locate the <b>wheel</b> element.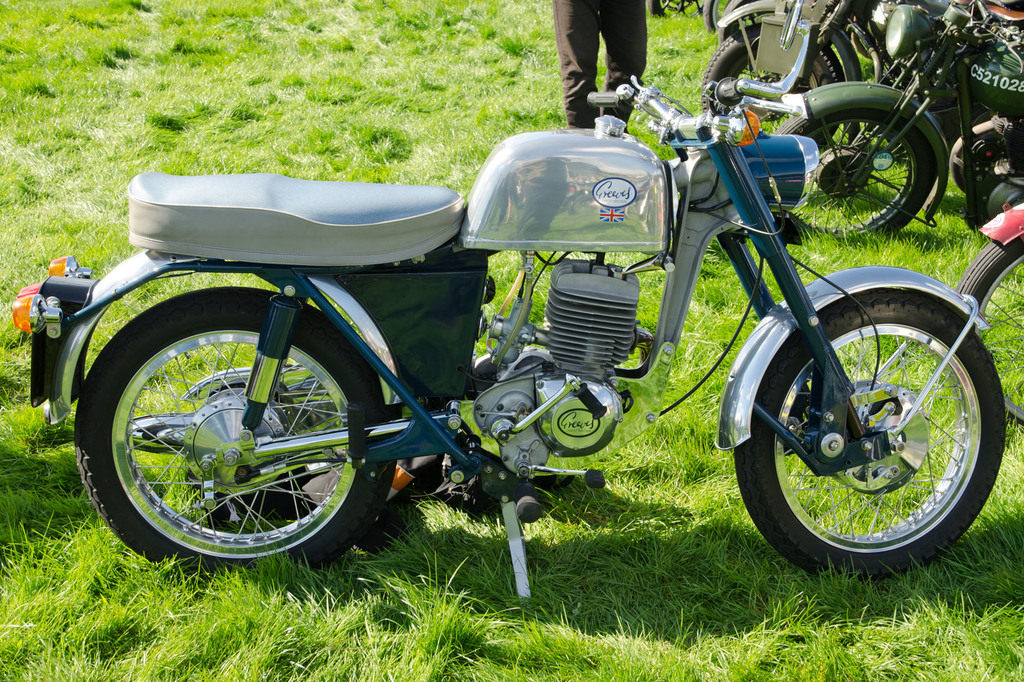
Element bbox: {"x1": 960, "y1": 228, "x2": 1023, "y2": 424}.
